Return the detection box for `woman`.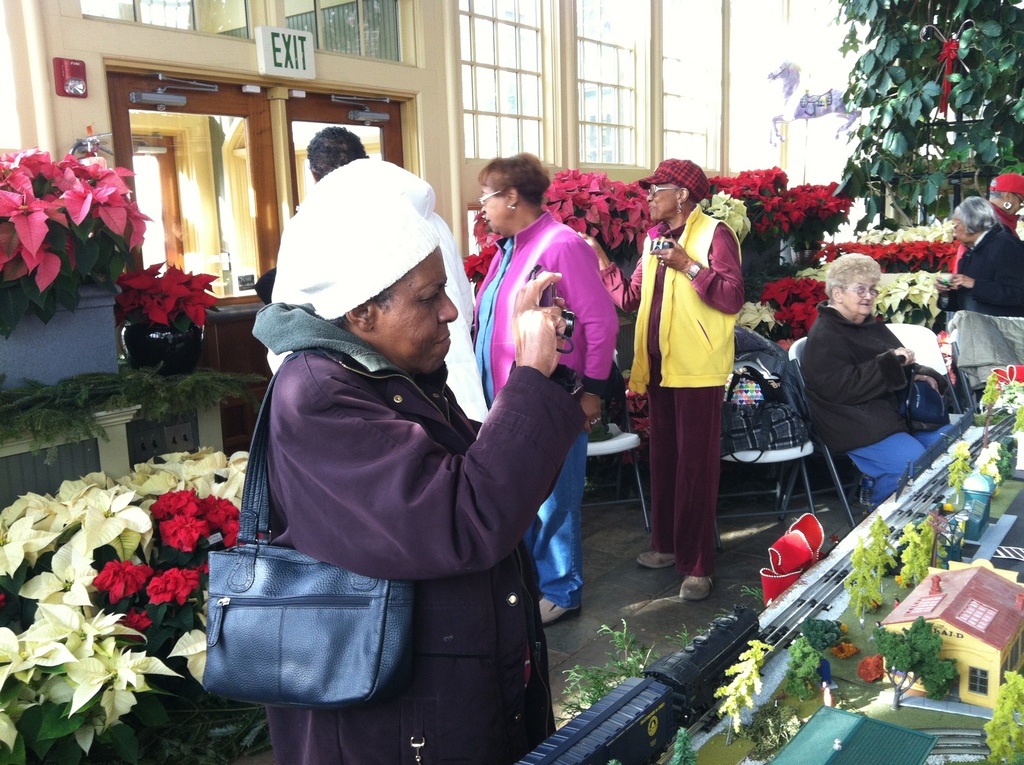
930/195/1023/389.
